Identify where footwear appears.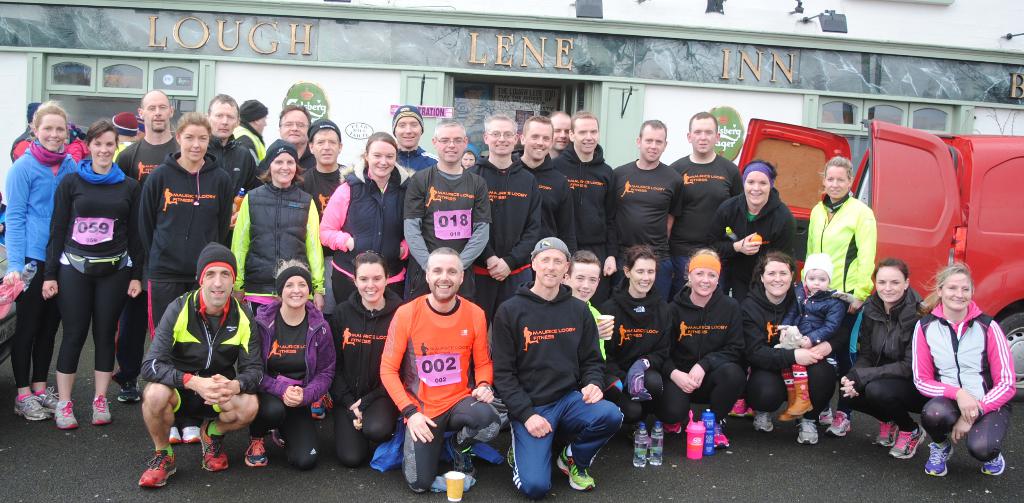
Appears at box=[312, 392, 332, 419].
